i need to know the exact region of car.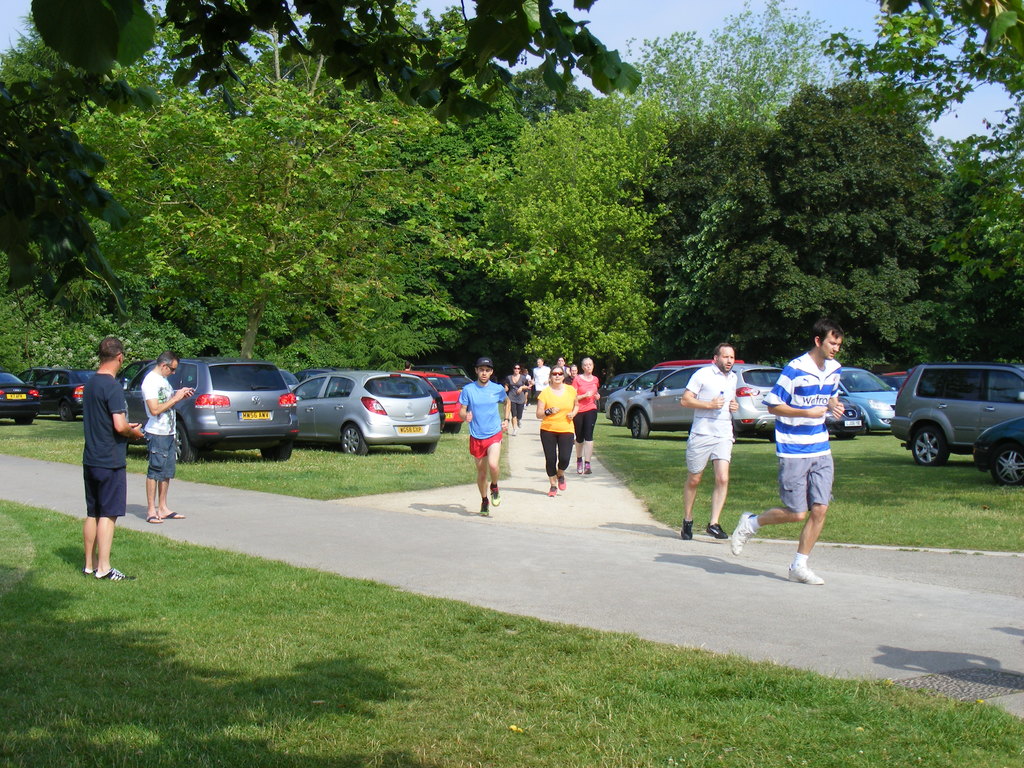
Region: 874, 355, 1015, 477.
